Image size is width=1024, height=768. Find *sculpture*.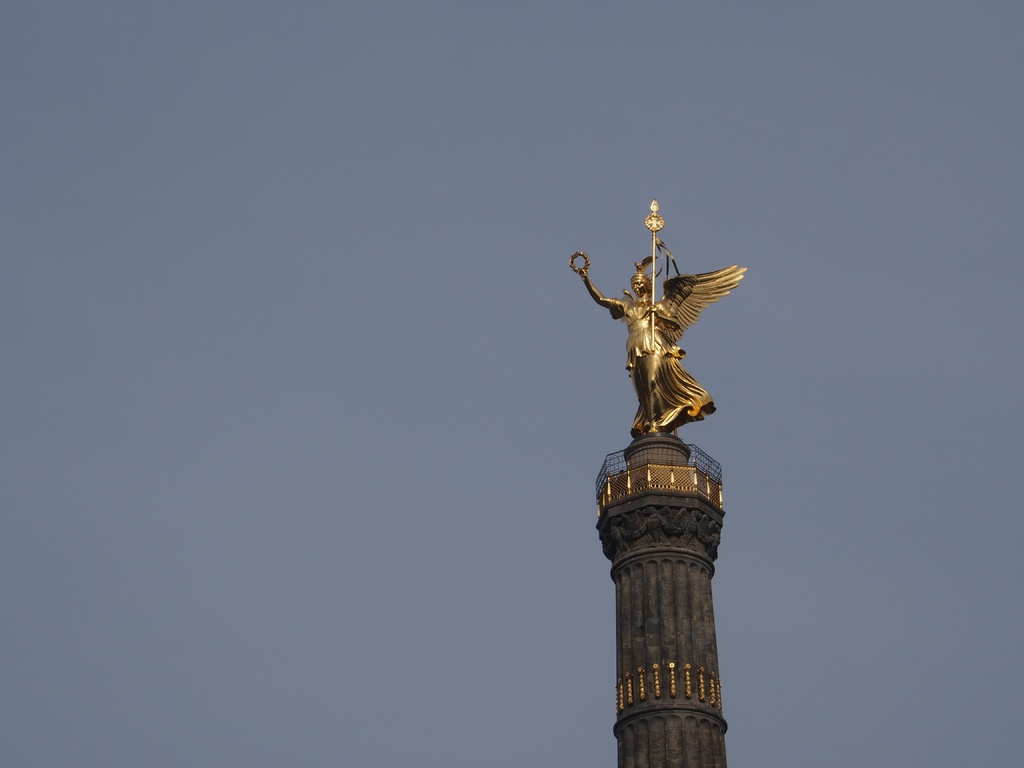
locate(675, 509, 716, 543).
